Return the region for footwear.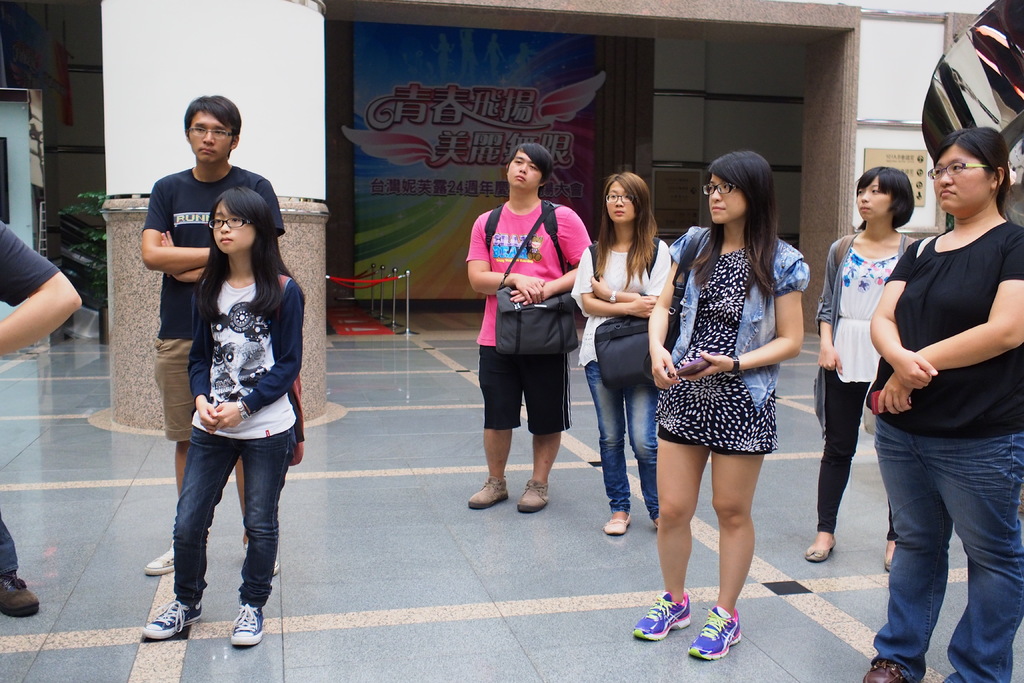
886,546,888,572.
